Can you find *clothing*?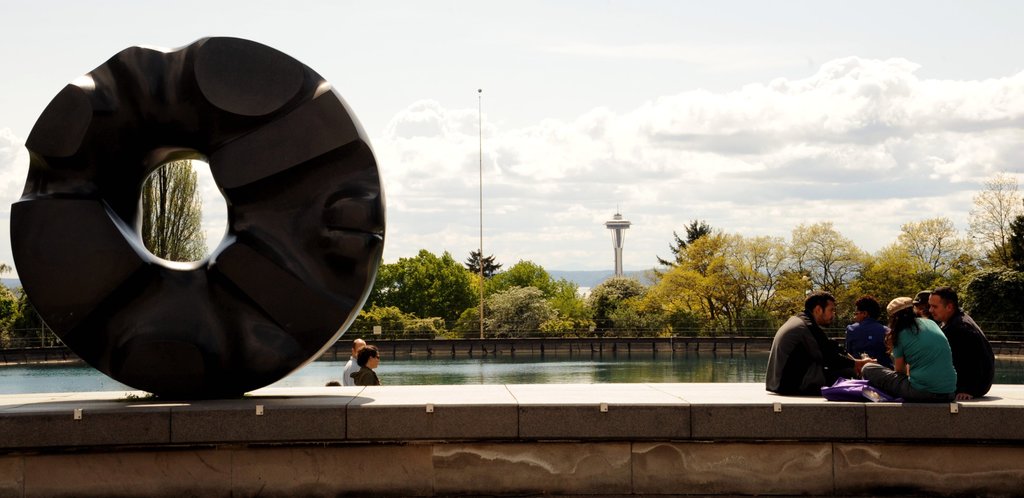
Yes, bounding box: [354,366,381,386].
